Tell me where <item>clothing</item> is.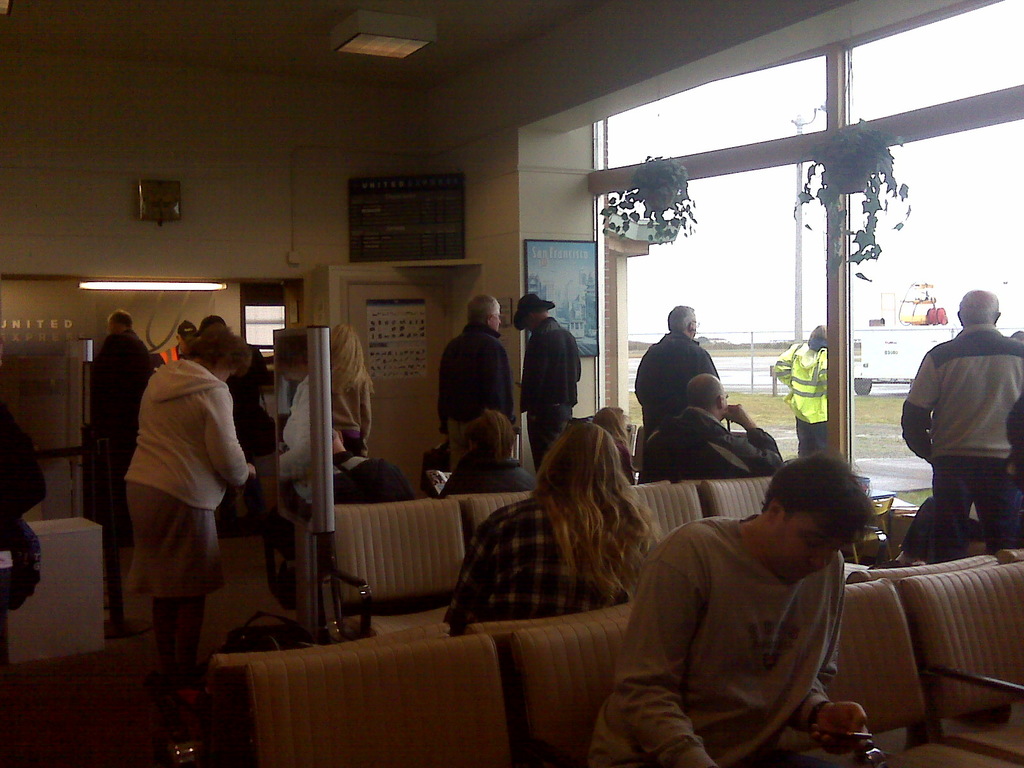
<item>clothing</item> is at box=[131, 345, 181, 394].
